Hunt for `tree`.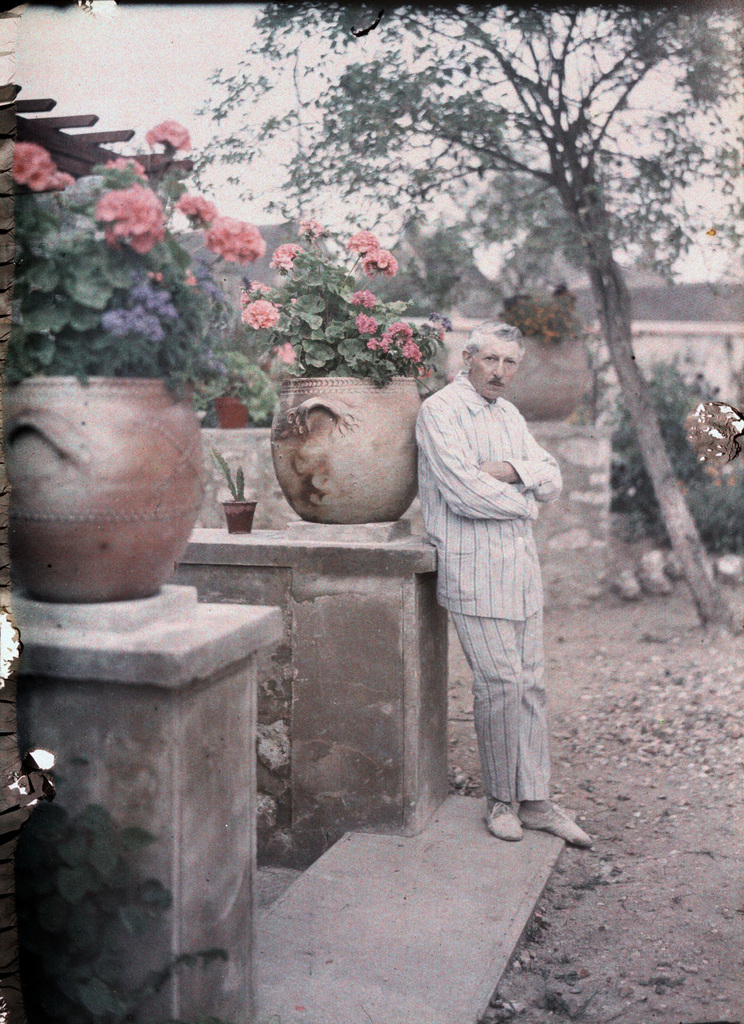
Hunted down at left=375, top=202, right=480, bottom=293.
